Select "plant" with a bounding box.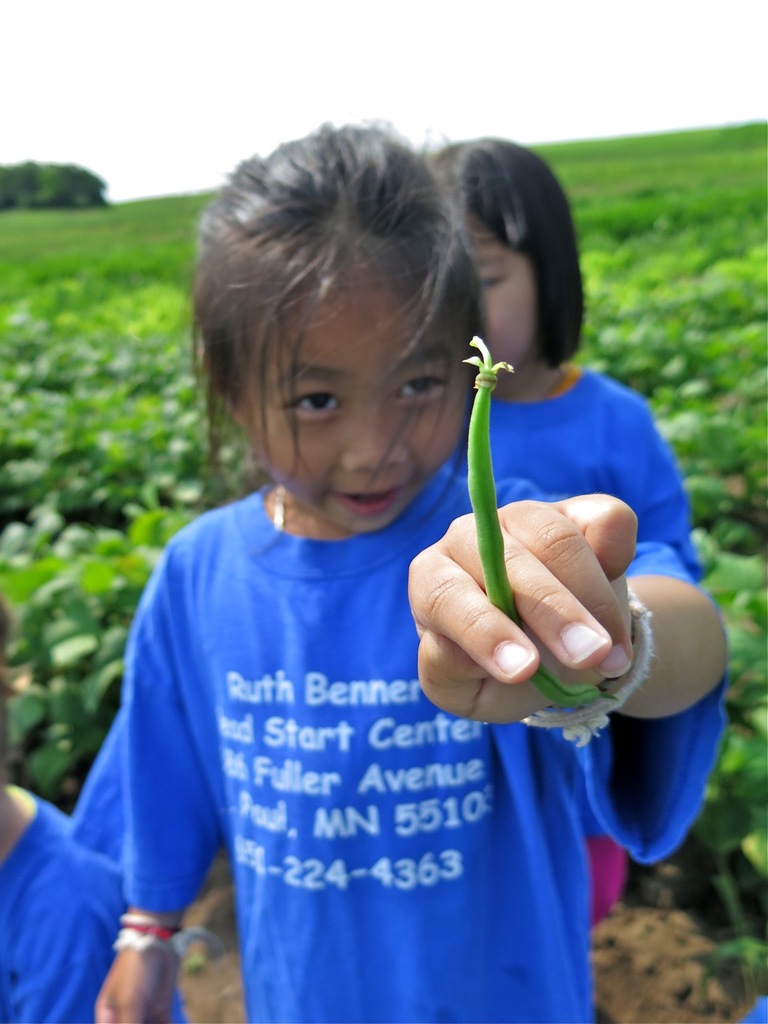
l=0, t=213, r=767, b=1013.
